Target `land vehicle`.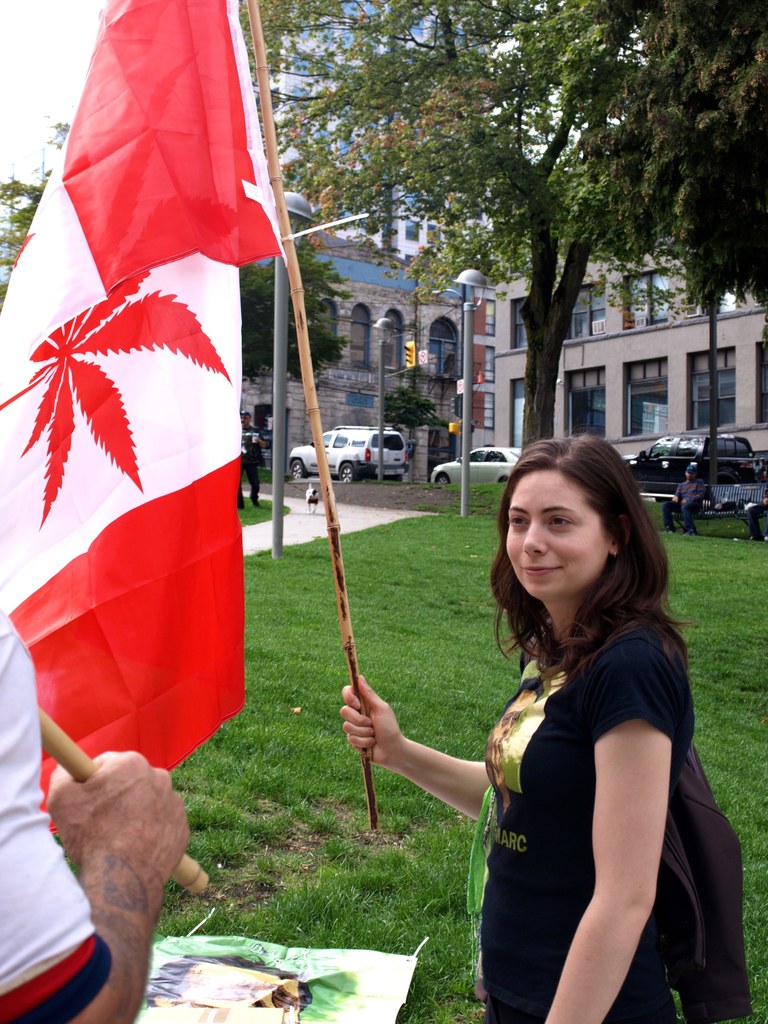
Target region: pyautogui.locateOnScreen(287, 429, 408, 479).
